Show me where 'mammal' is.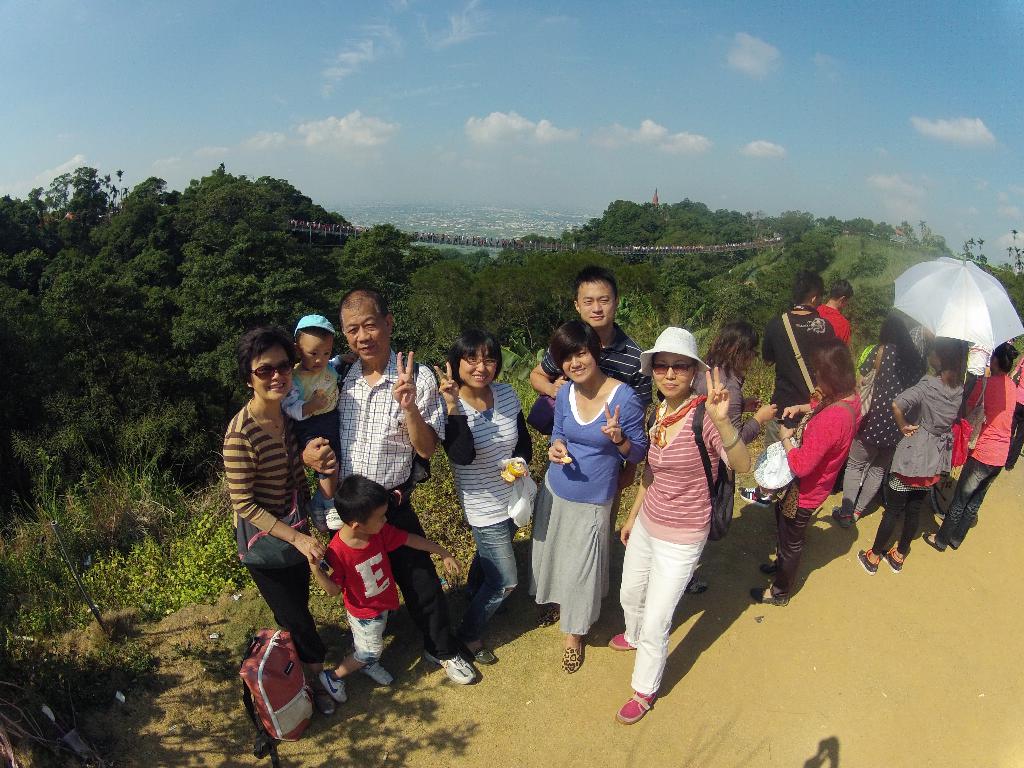
'mammal' is at <region>334, 283, 477, 689</region>.
